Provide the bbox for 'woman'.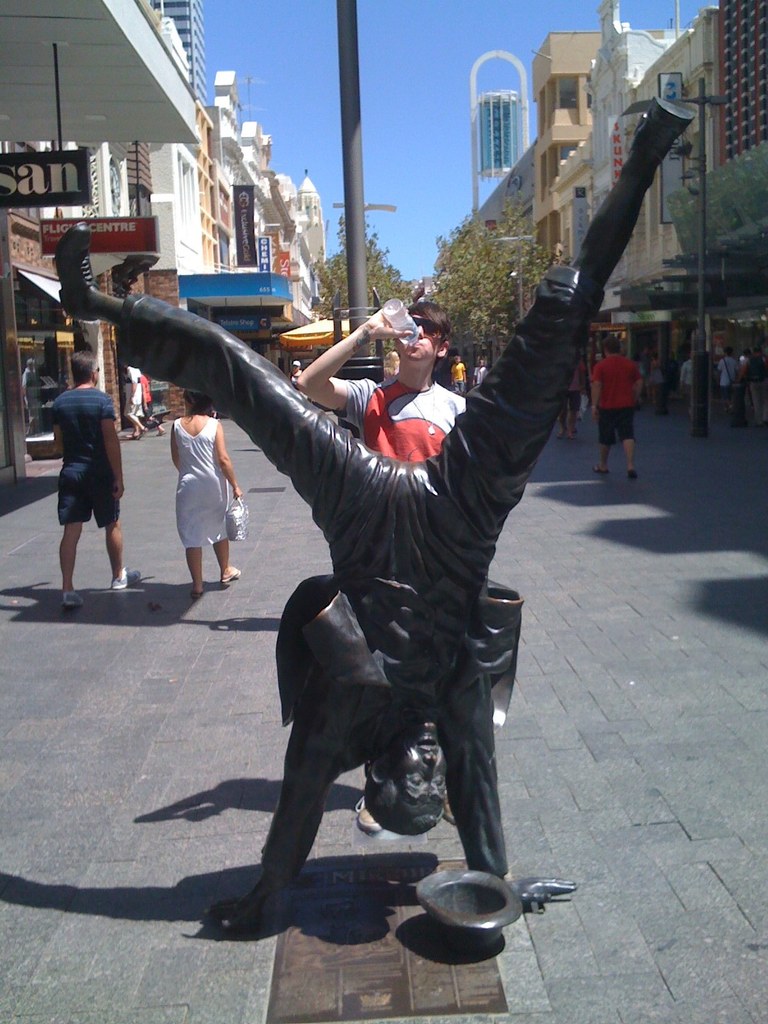
<region>285, 358, 301, 388</region>.
